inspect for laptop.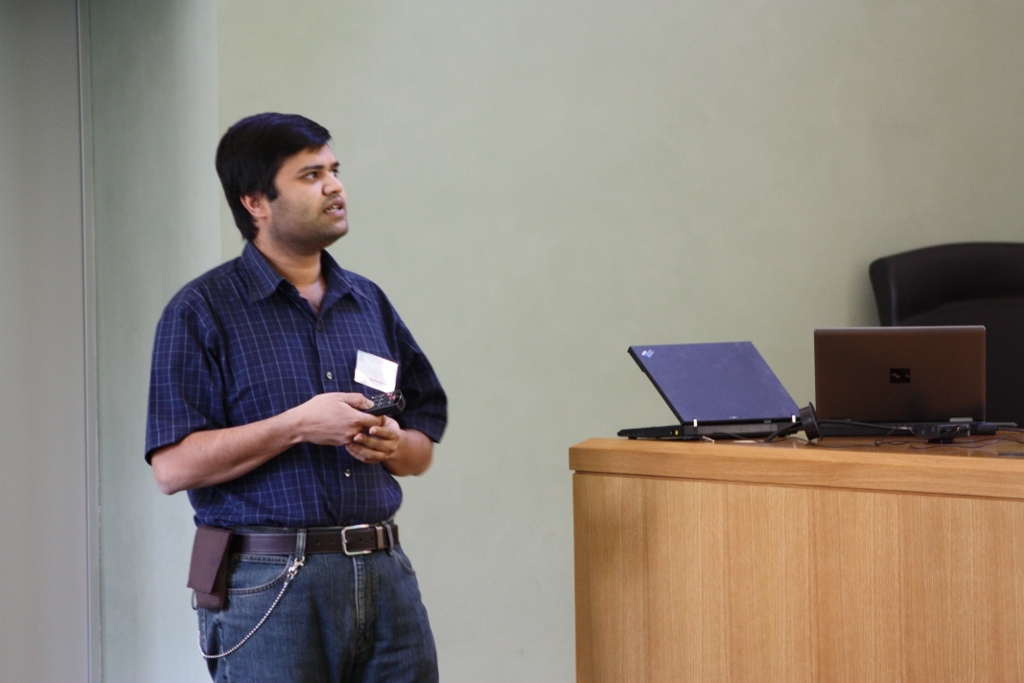
Inspection: <box>812,325,993,438</box>.
